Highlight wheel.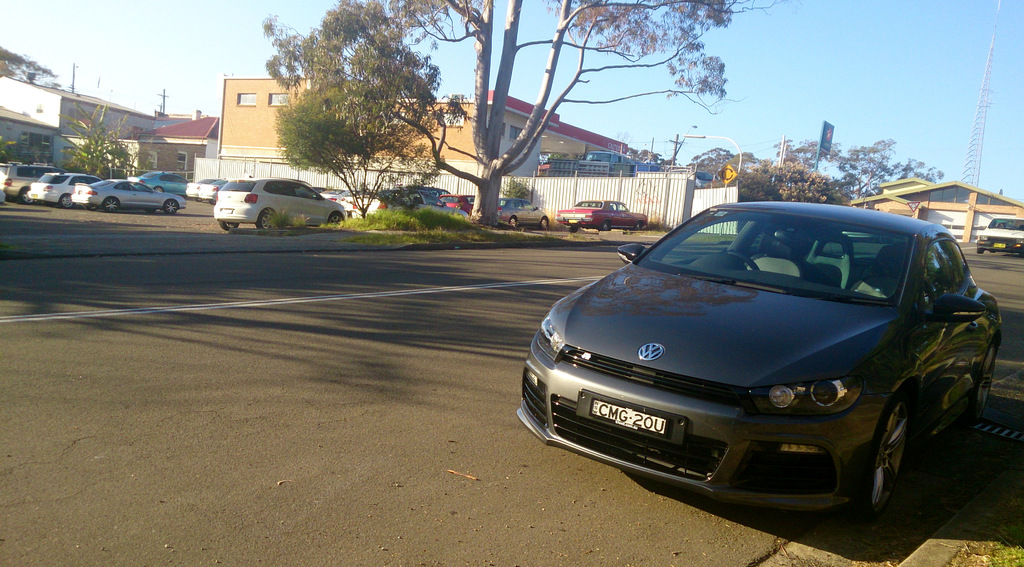
Highlighted region: (151,185,166,193).
